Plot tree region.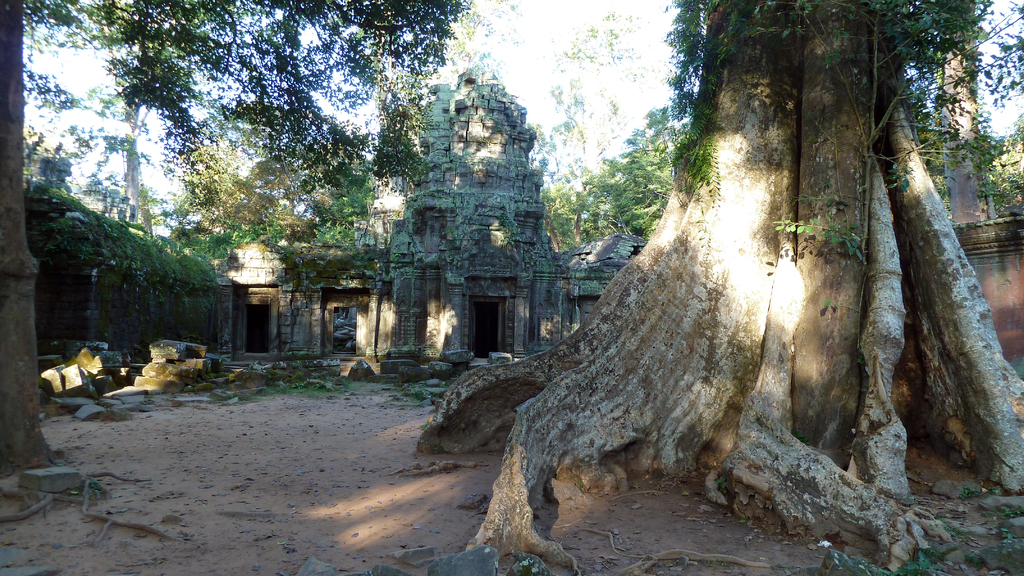
Plotted at crop(443, 12, 1023, 564).
